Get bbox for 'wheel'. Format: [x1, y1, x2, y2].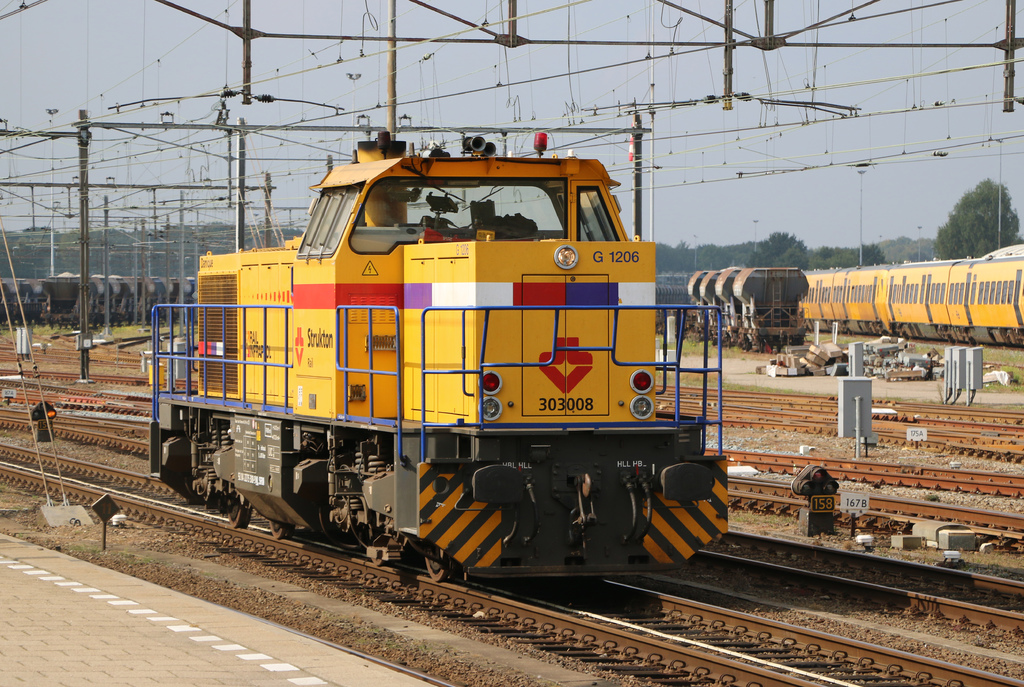
[270, 519, 294, 542].
